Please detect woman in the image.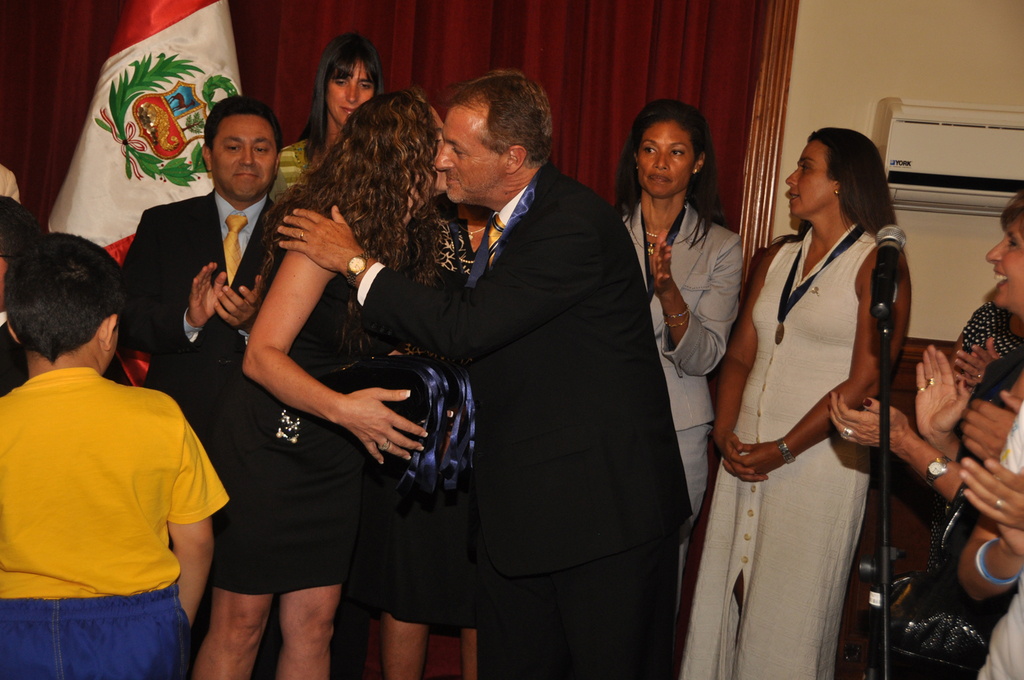
(190,81,463,679).
